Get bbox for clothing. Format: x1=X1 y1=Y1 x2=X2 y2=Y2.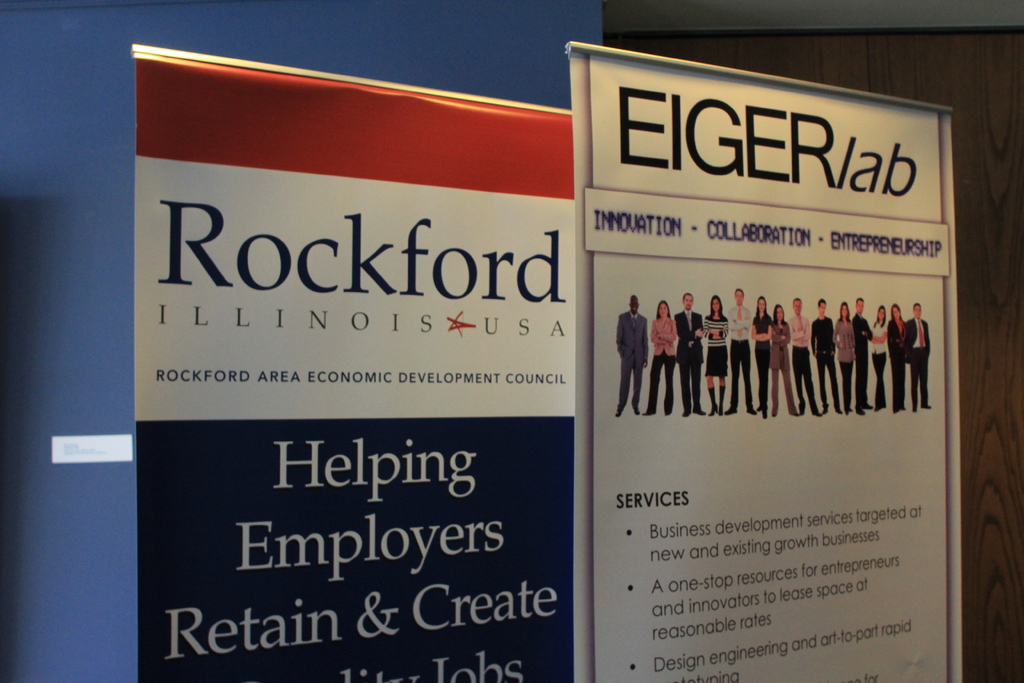
x1=653 y1=311 x2=677 y2=355.
